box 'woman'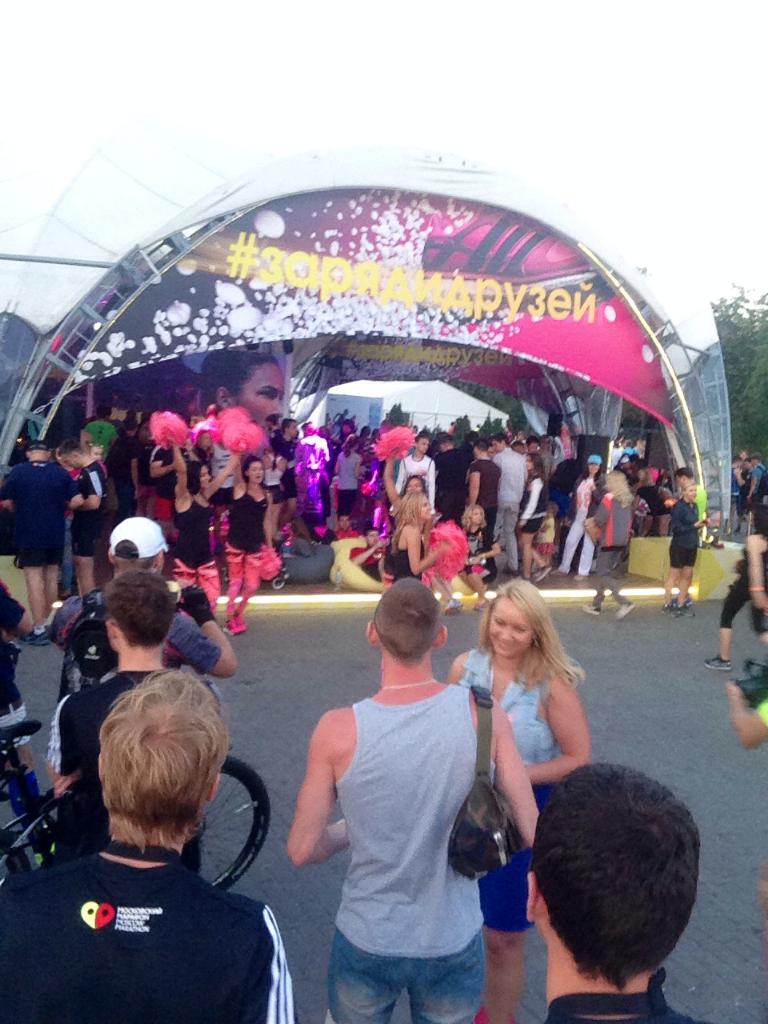
(x1=165, y1=436, x2=241, y2=628)
